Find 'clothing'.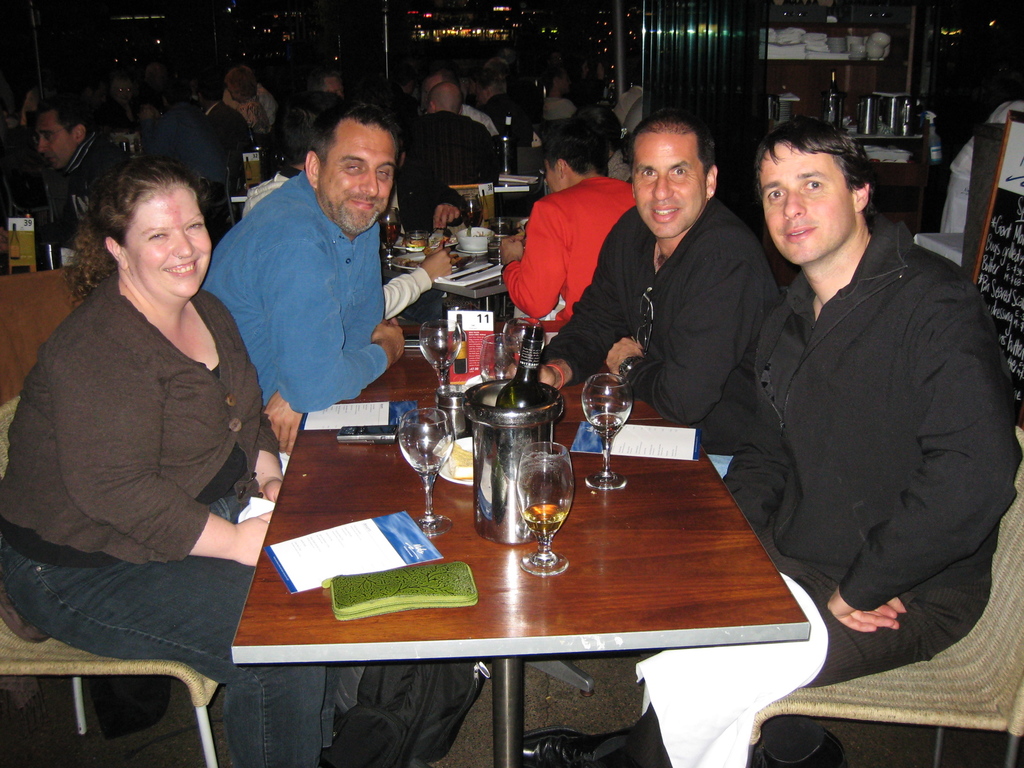
BBox(461, 99, 502, 159).
